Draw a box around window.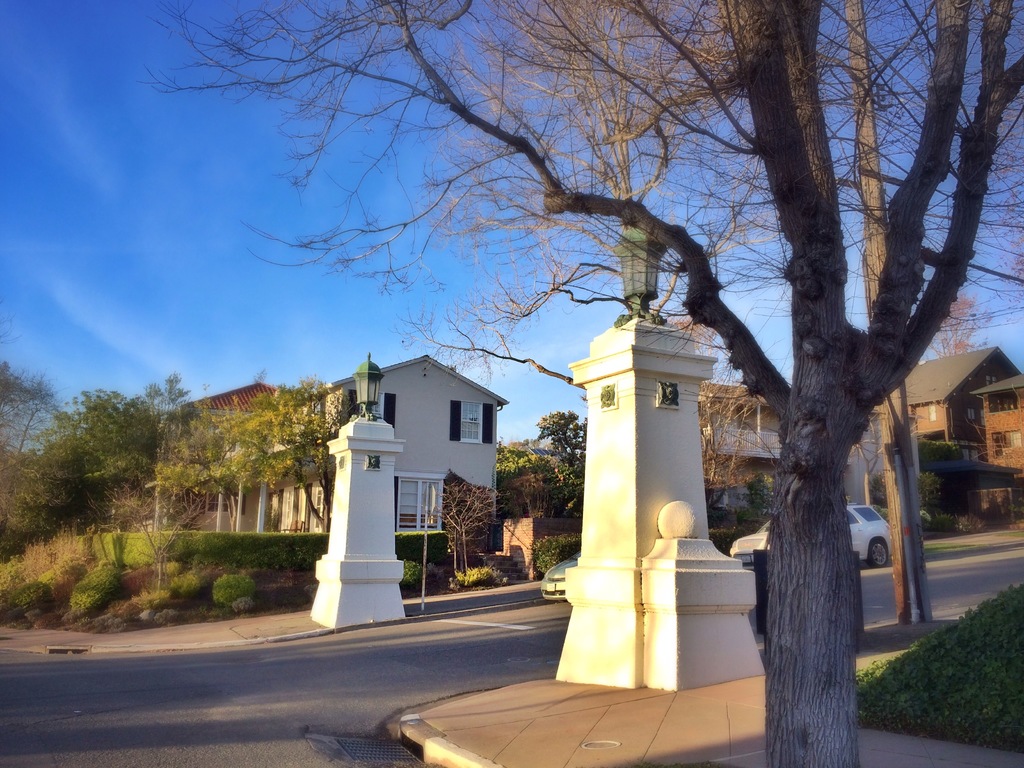
451:399:495:447.
